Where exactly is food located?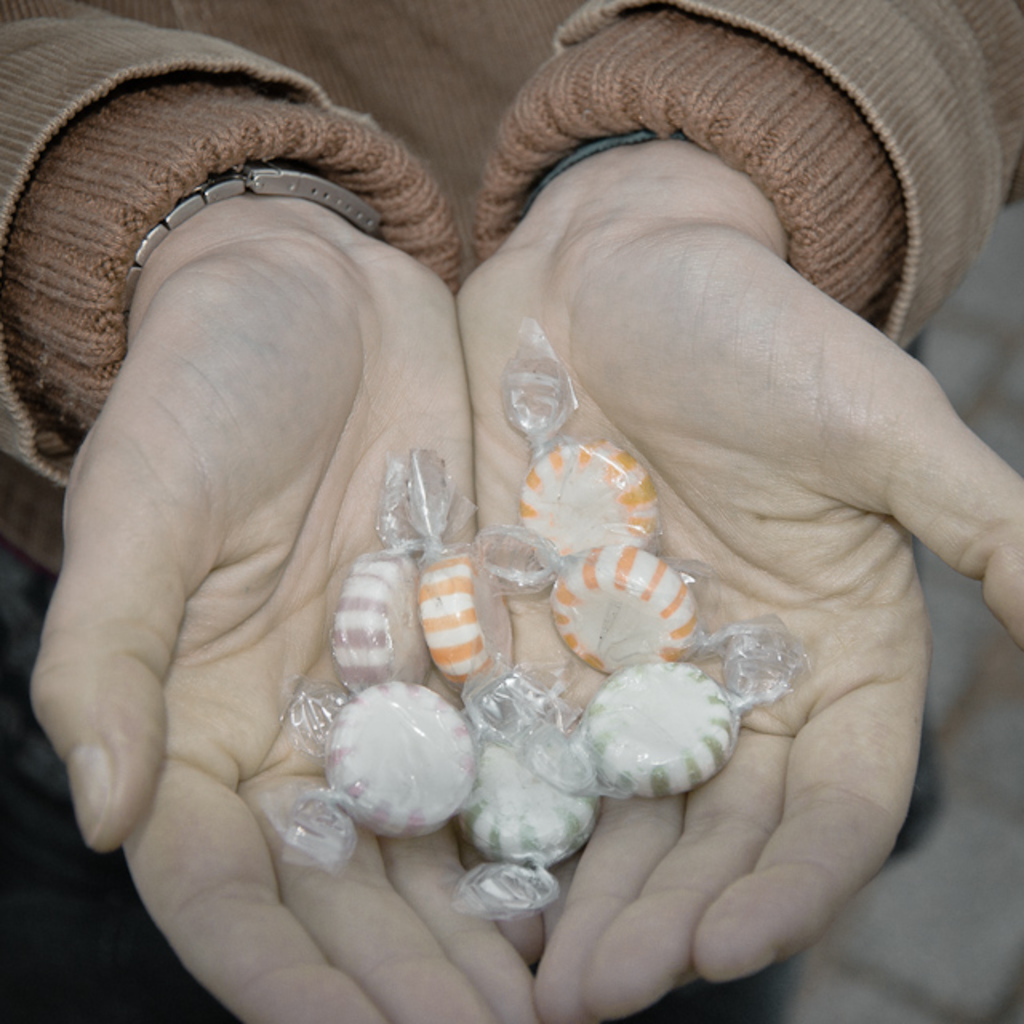
Its bounding box is l=299, t=450, r=442, b=770.
